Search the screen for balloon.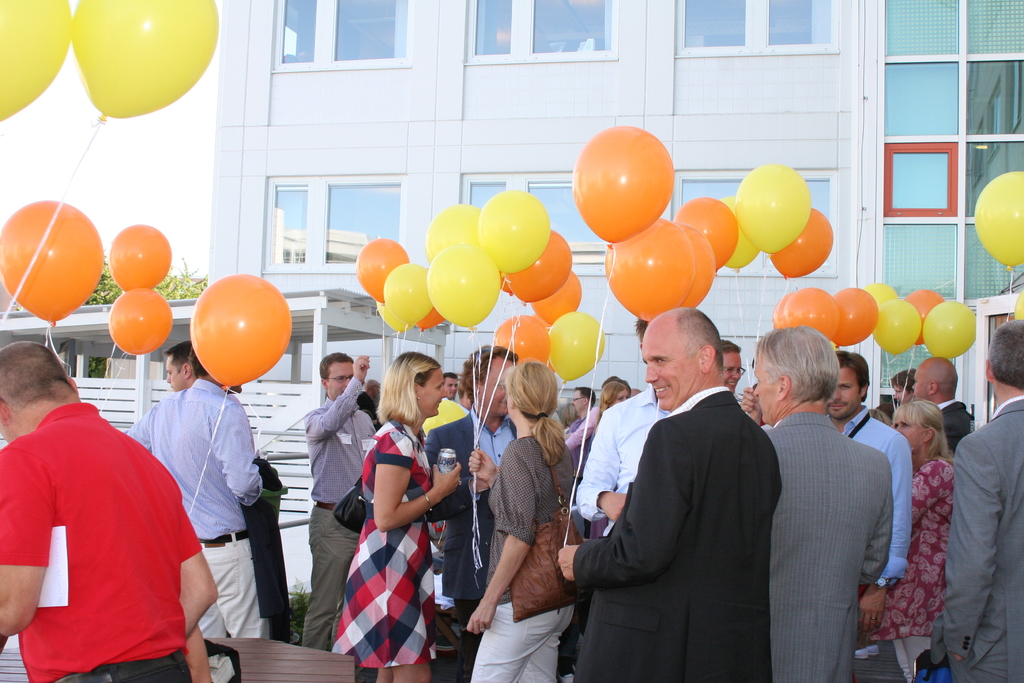
Found at x1=897 y1=287 x2=947 y2=347.
